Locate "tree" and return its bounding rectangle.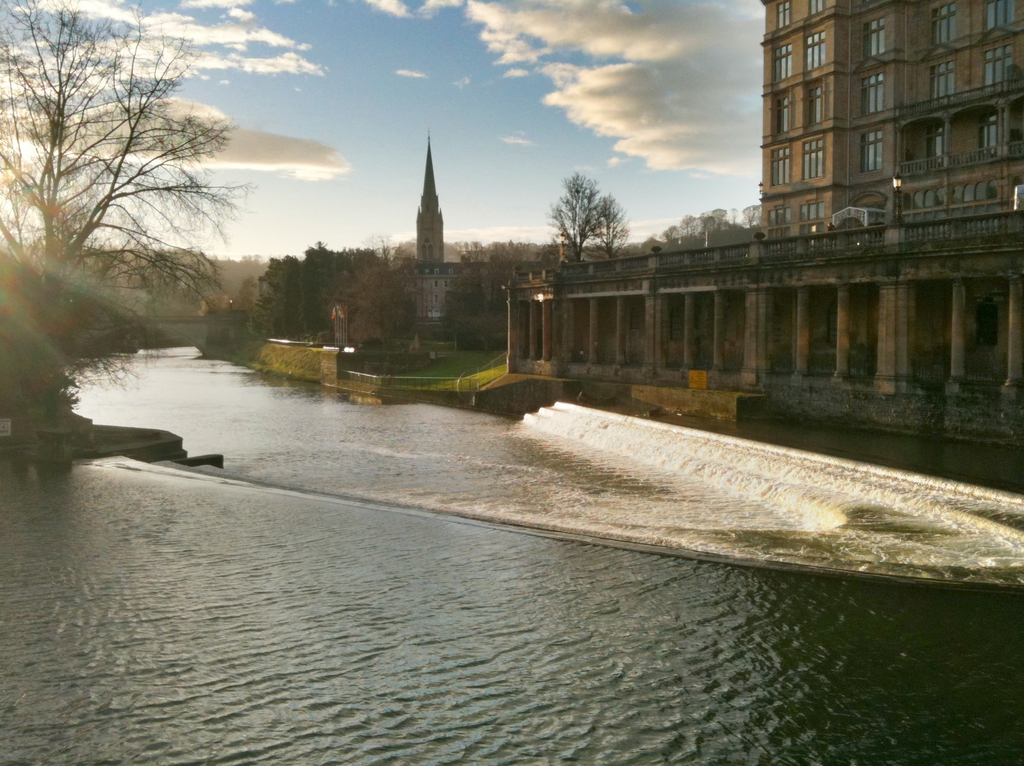
left=0, top=0, right=259, bottom=421.
